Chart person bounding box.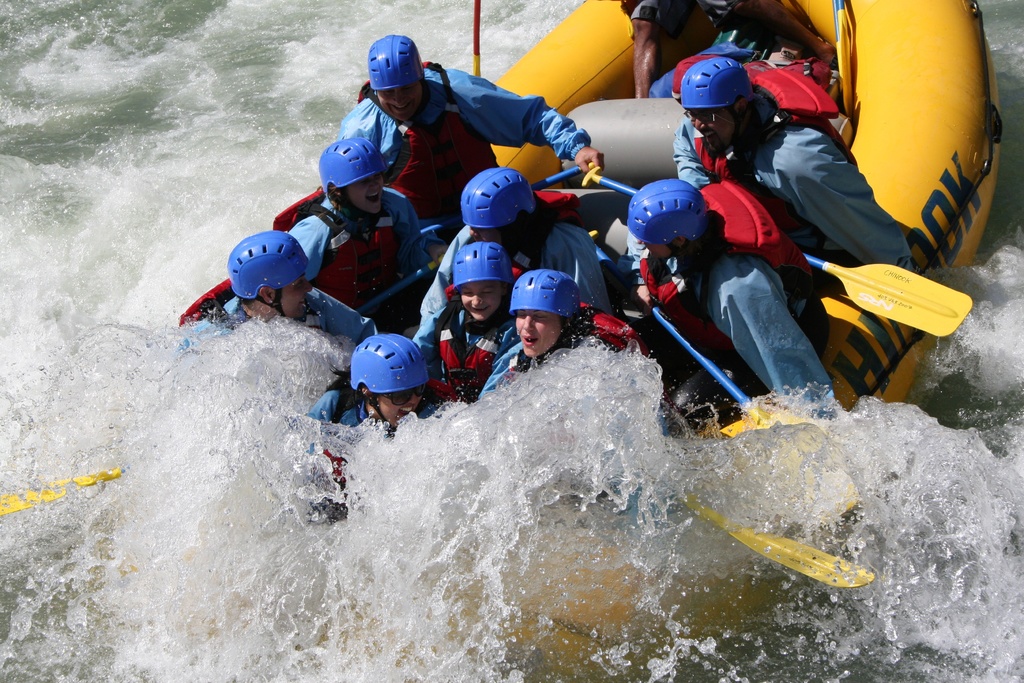
Charted: left=397, top=247, right=530, bottom=441.
